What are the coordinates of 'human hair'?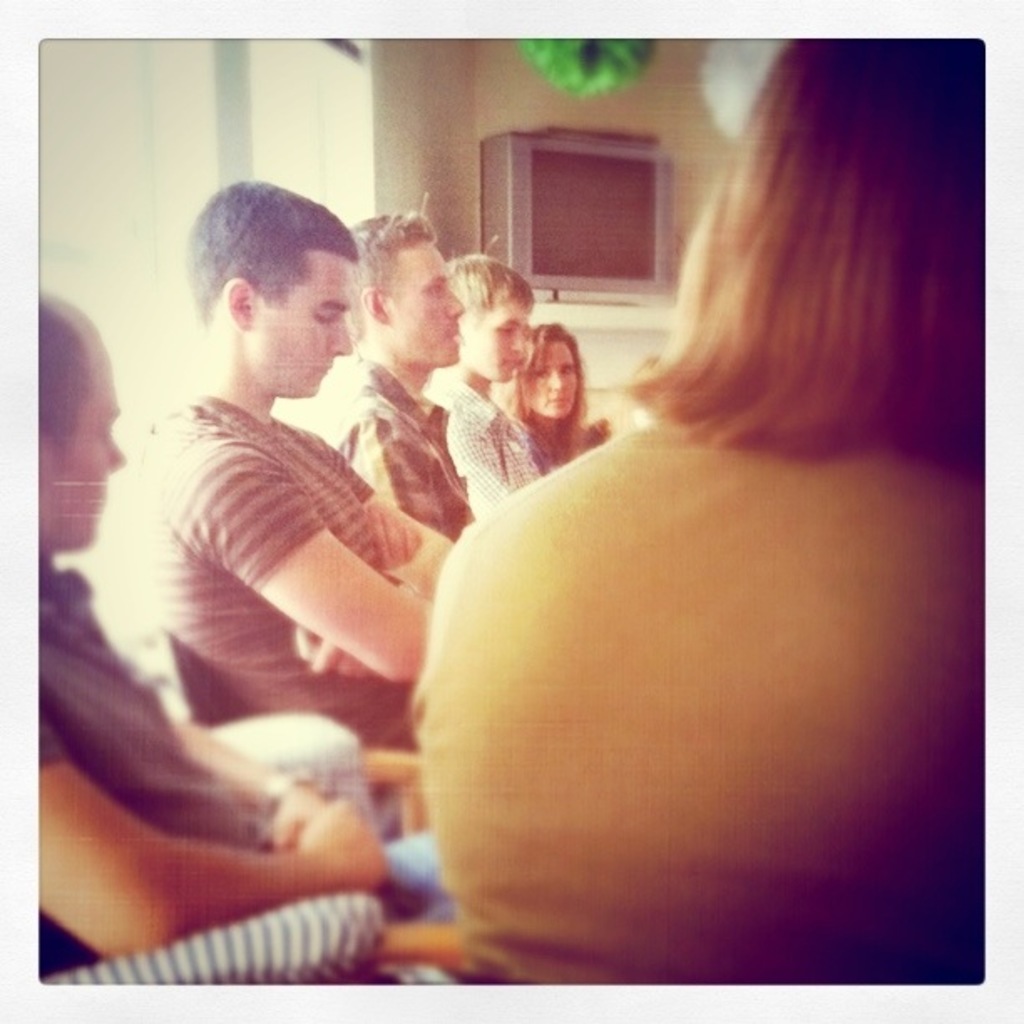
bbox=[182, 177, 353, 361].
